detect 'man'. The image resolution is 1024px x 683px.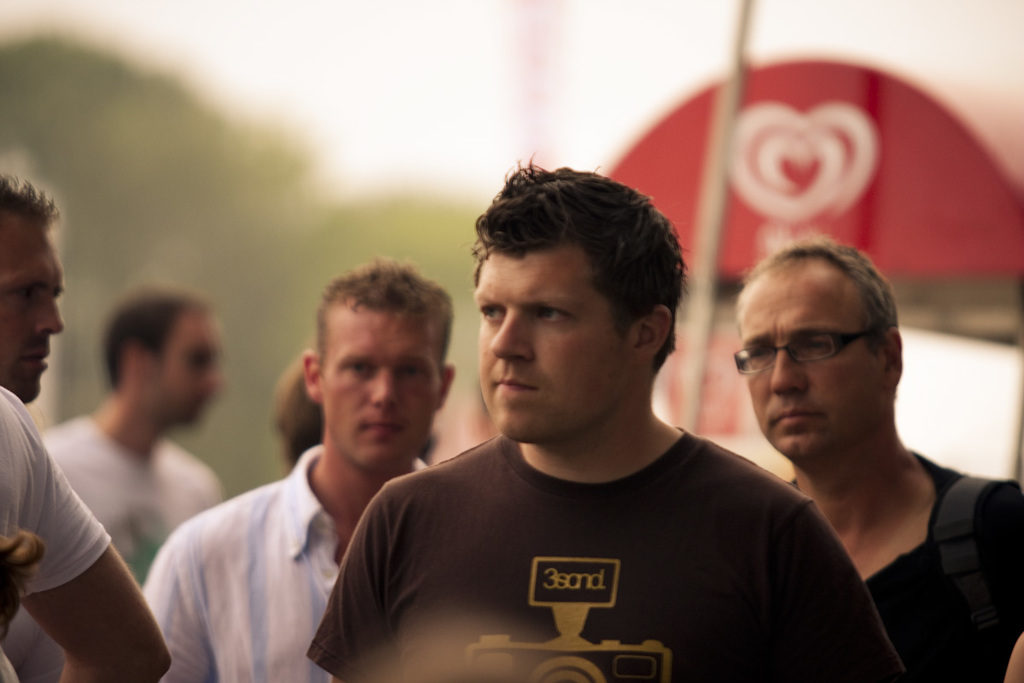
{"x1": 0, "y1": 385, "x2": 173, "y2": 682}.
